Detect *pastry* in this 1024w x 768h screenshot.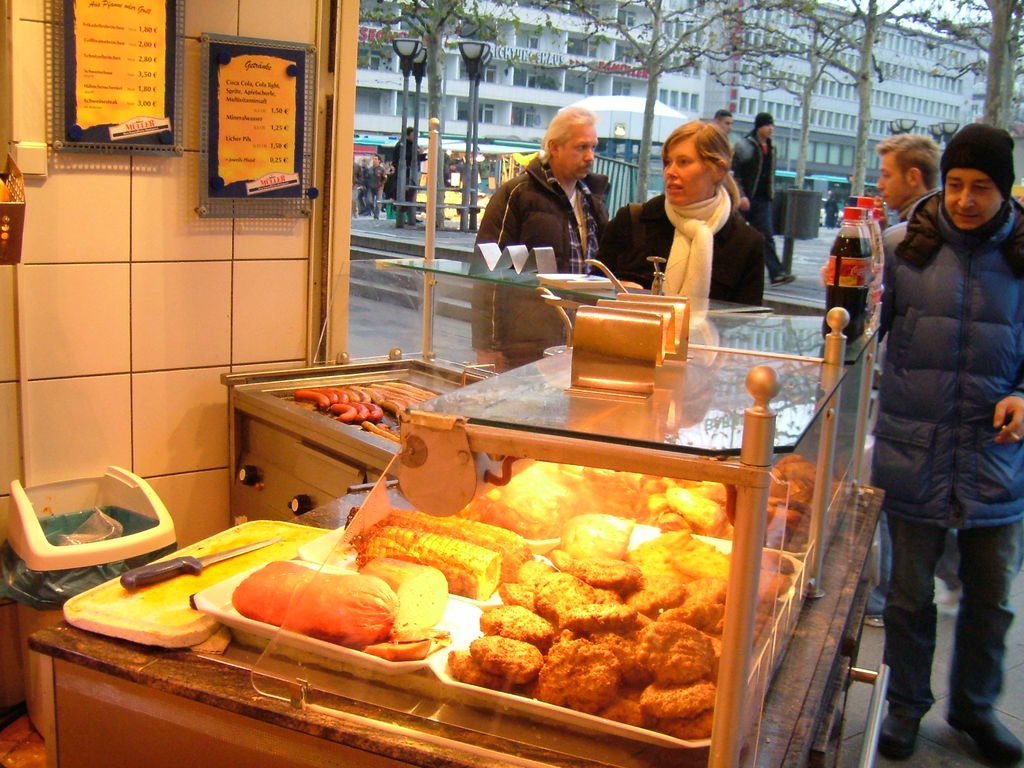
Detection: crop(357, 523, 497, 600).
